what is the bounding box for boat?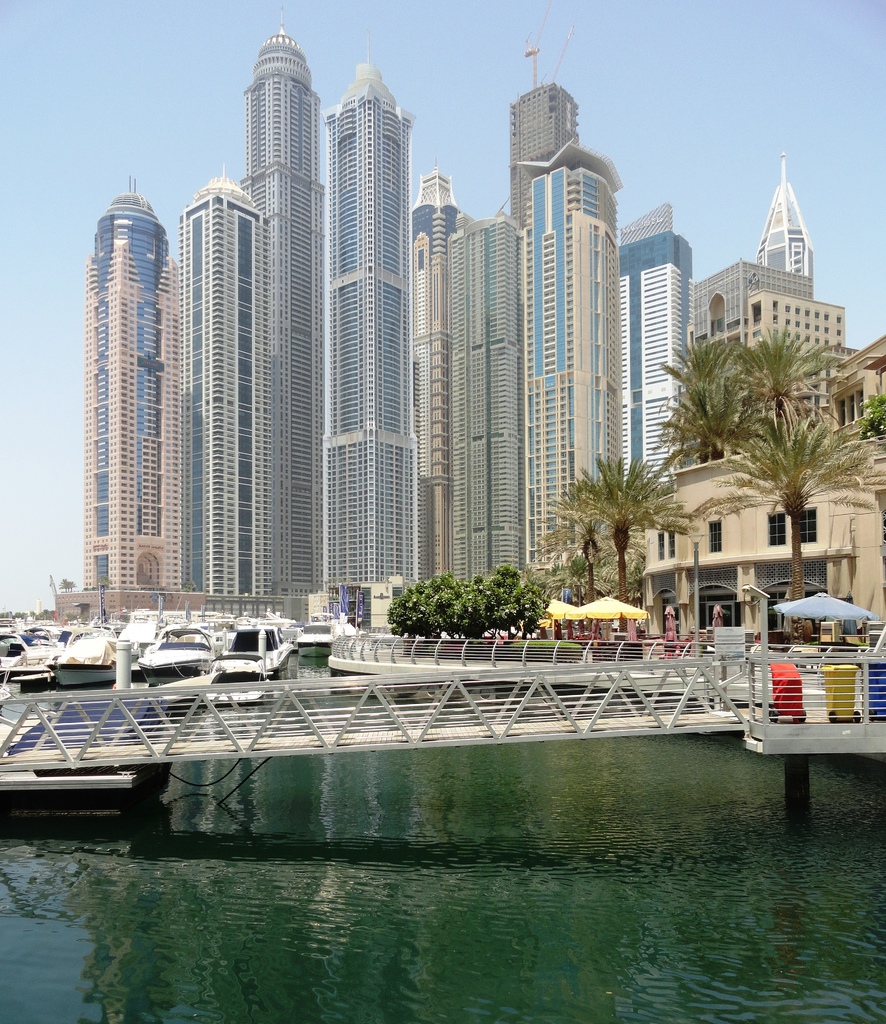
54:627:133:679.
